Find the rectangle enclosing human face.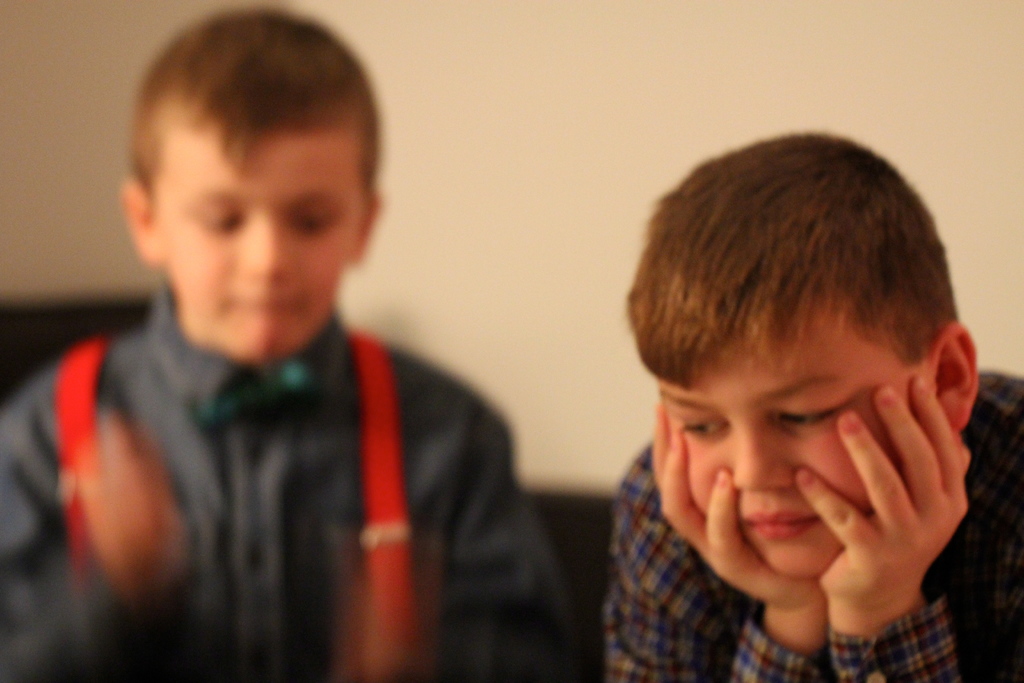
[655,310,923,577].
